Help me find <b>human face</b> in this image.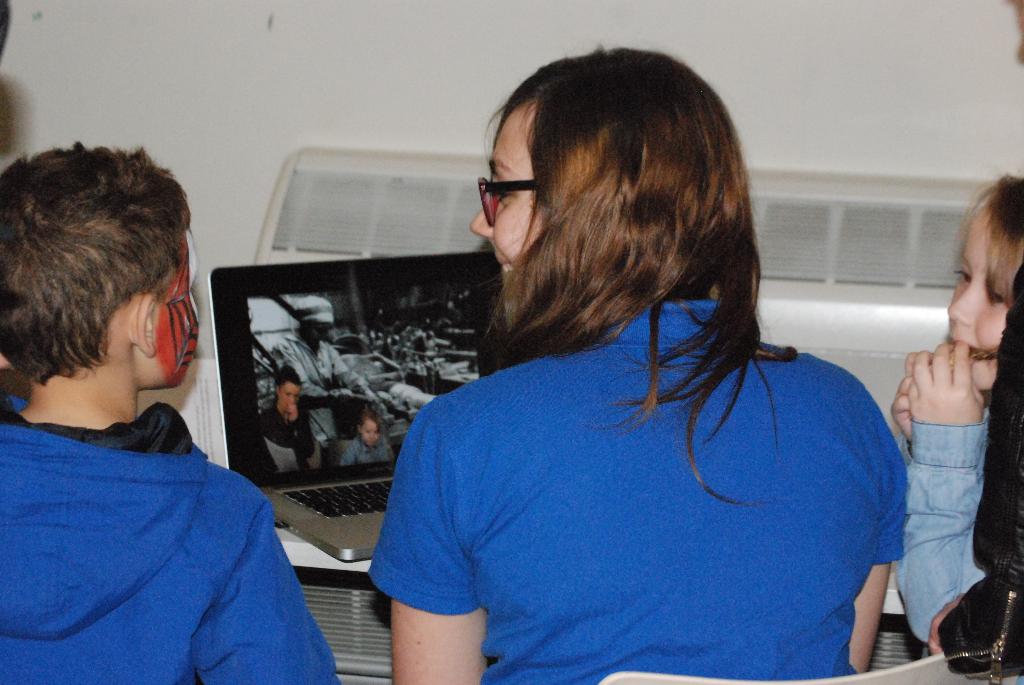
Found it: Rect(469, 114, 538, 294).
